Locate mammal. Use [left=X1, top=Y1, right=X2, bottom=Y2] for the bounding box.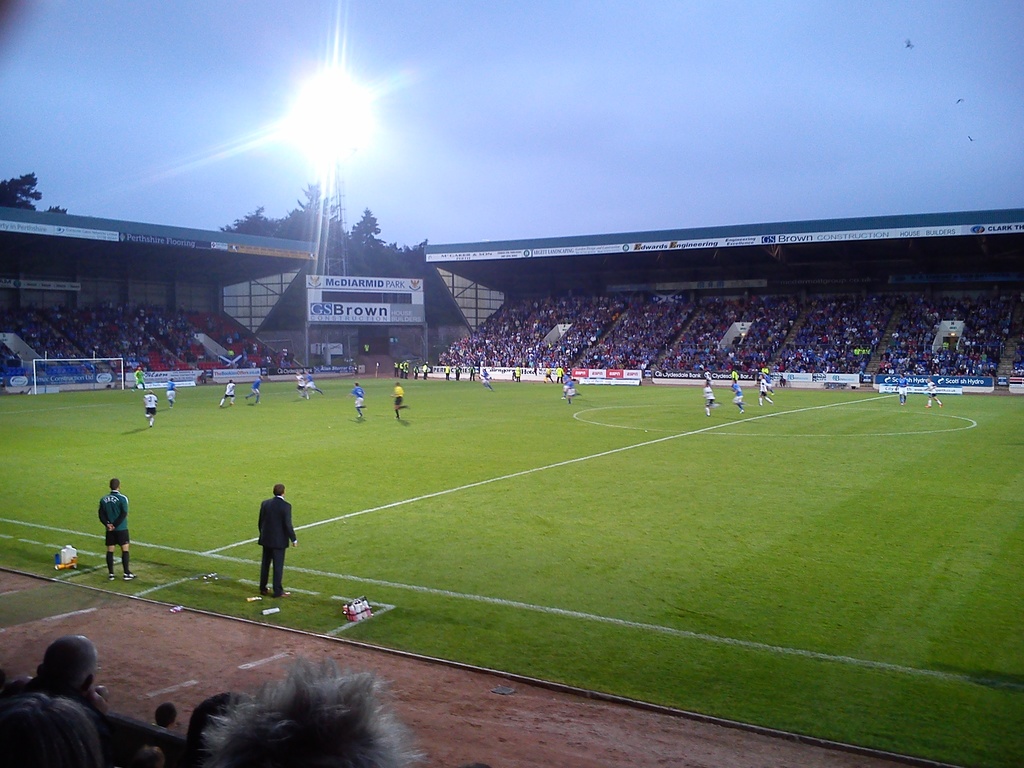
[left=469, top=363, right=476, bottom=381].
